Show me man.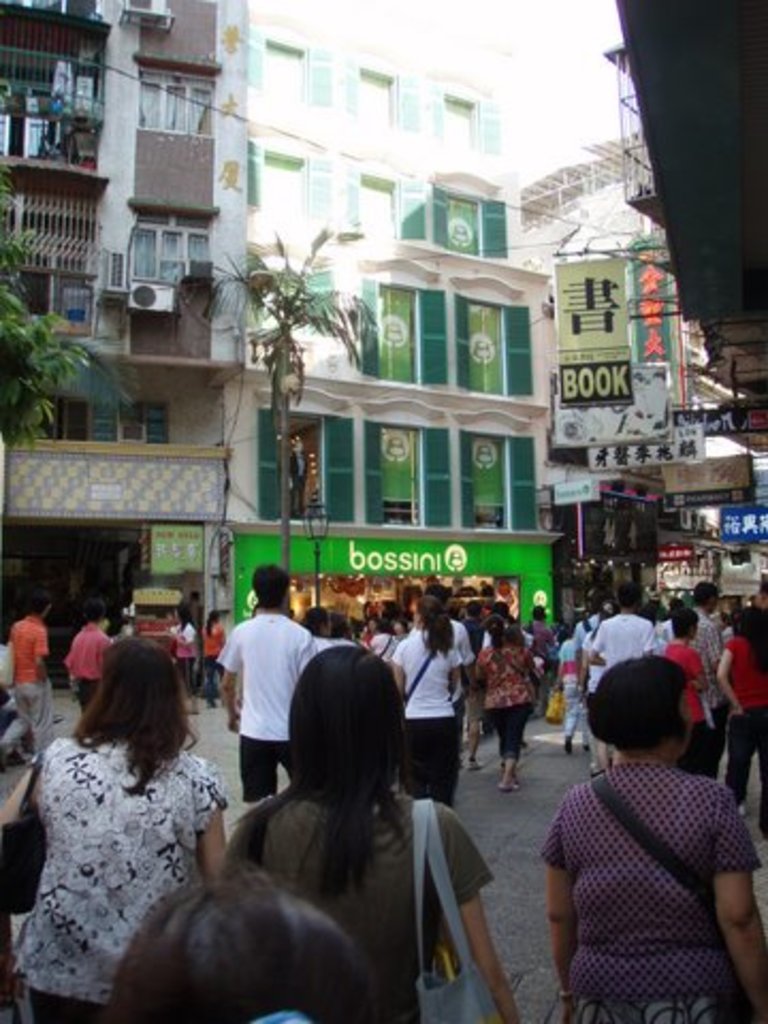
man is here: [left=589, top=585, right=655, bottom=766].
